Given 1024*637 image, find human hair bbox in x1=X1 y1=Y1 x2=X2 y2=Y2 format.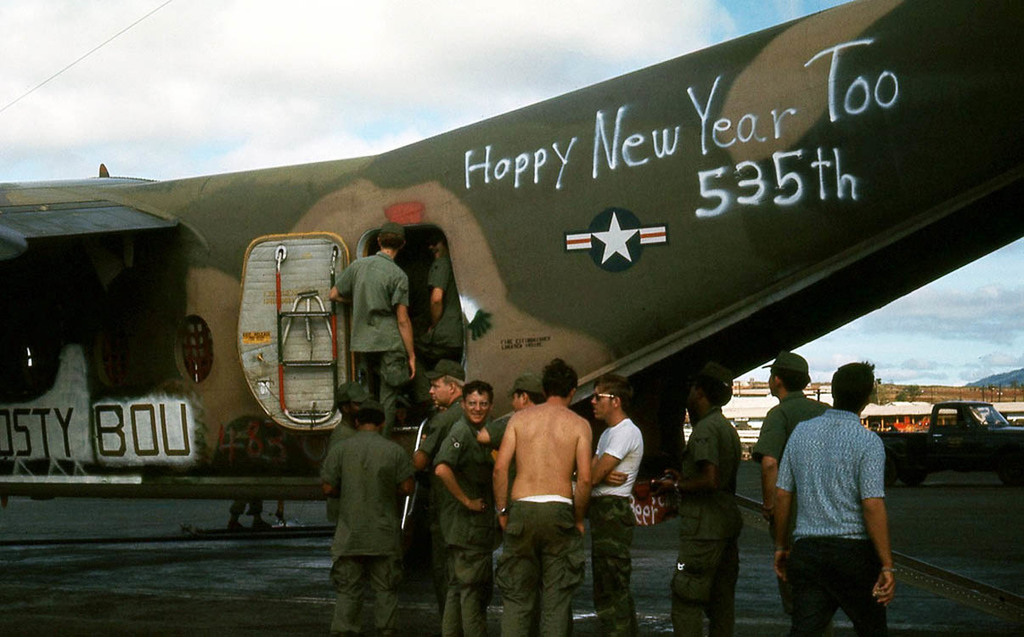
x1=594 y1=371 x2=633 y2=414.
